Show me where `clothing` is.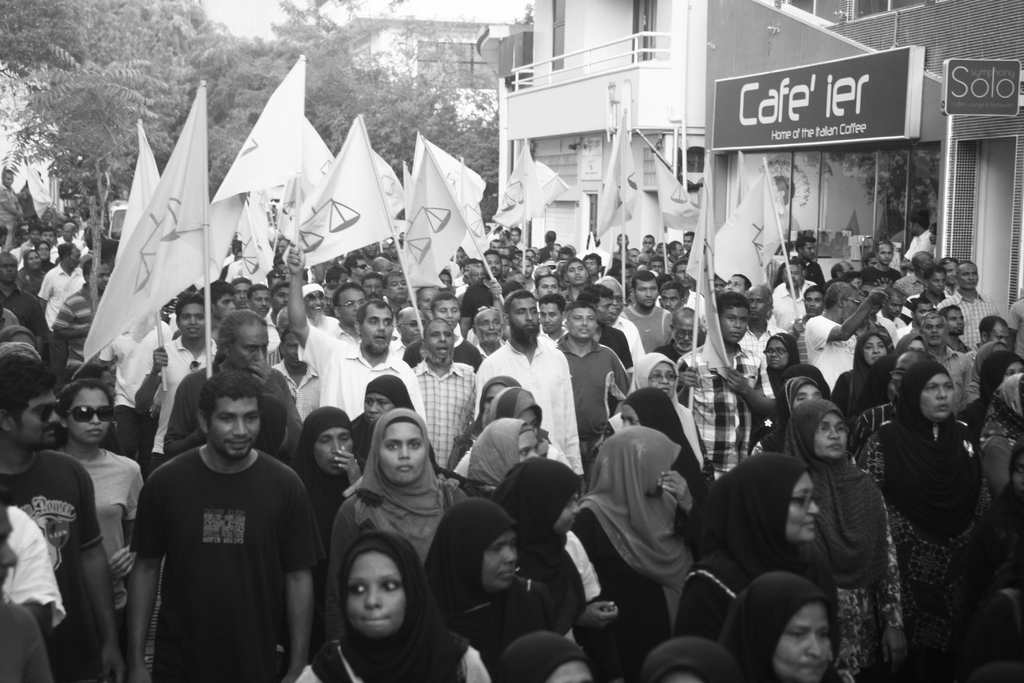
`clothing` is at rect(332, 407, 460, 600).
